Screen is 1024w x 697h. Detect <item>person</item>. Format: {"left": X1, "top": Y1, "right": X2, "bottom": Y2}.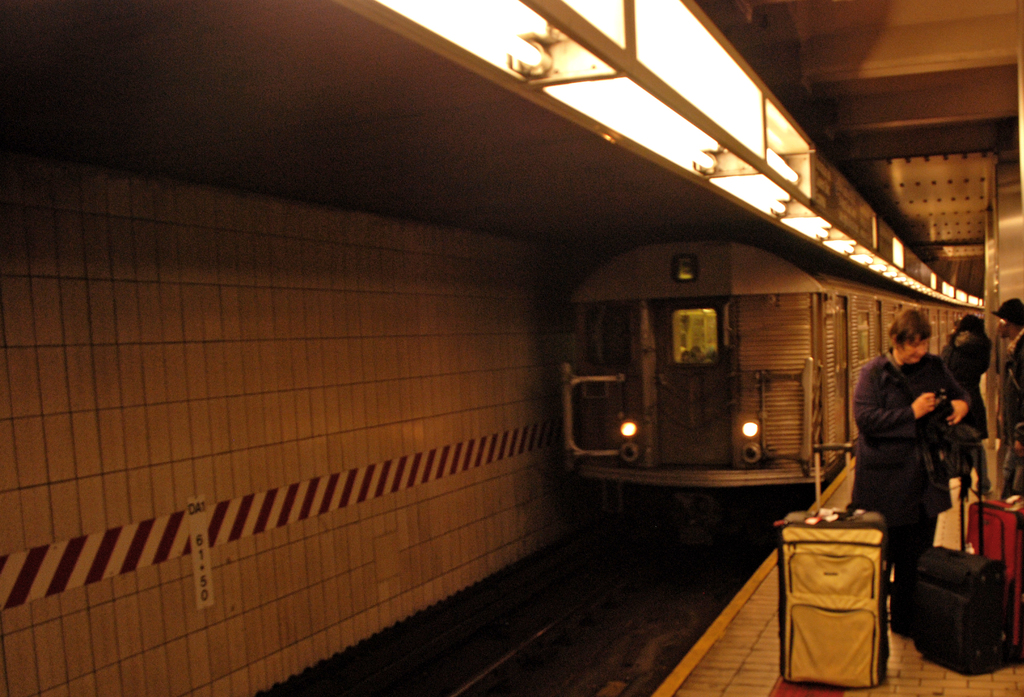
{"left": 940, "top": 313, "right": 993, "bottom": 493}.
